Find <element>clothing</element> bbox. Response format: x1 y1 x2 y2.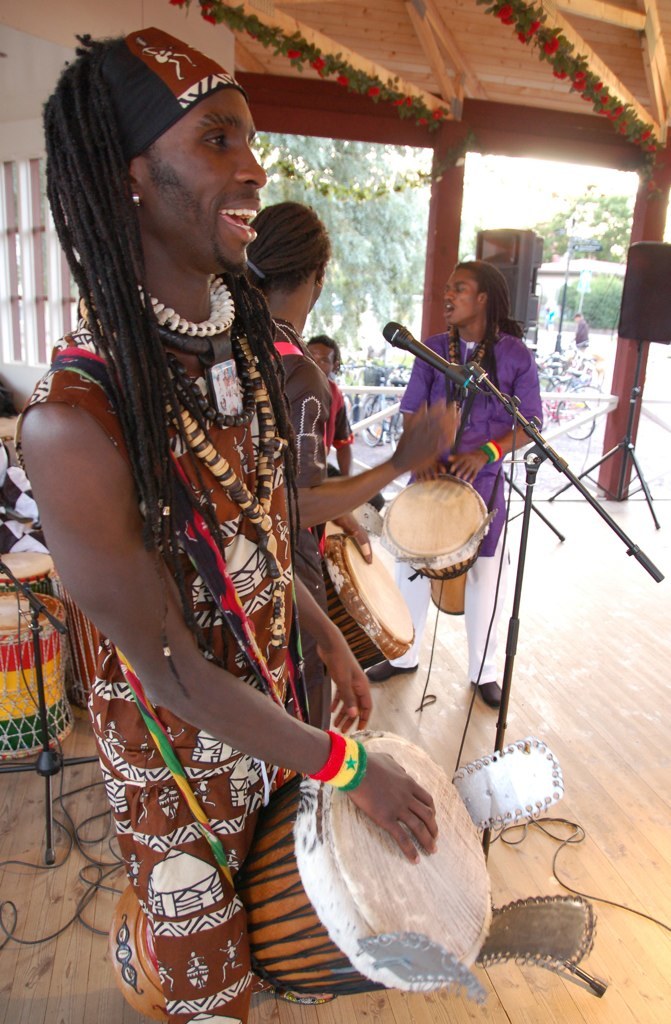
329 384 353 455.
